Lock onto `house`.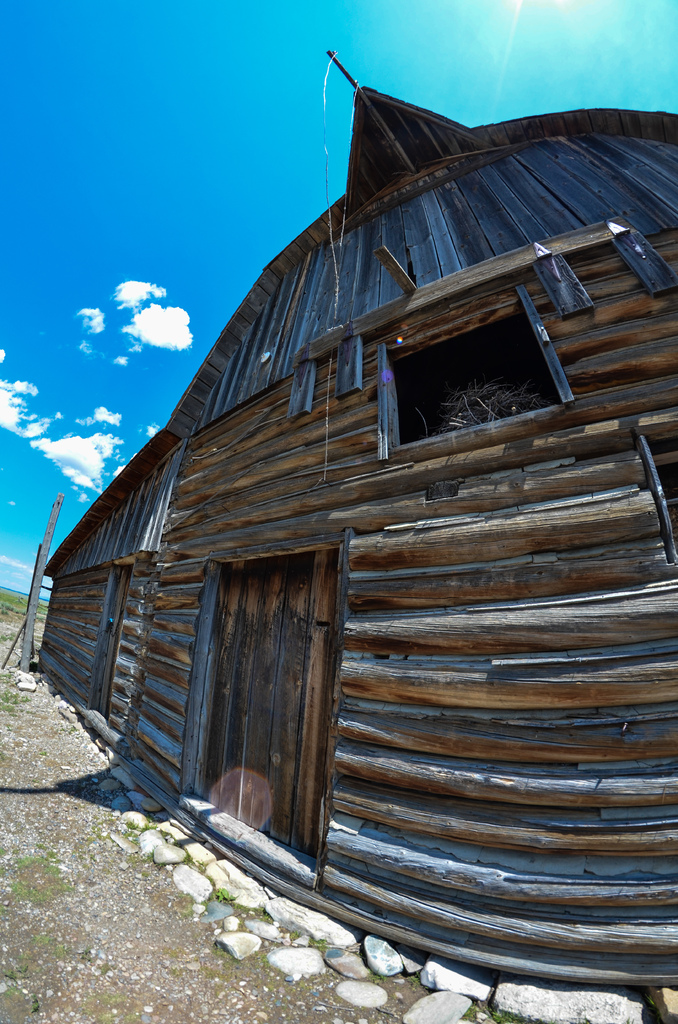
Locked: box=[28, 26, 677, 993].
